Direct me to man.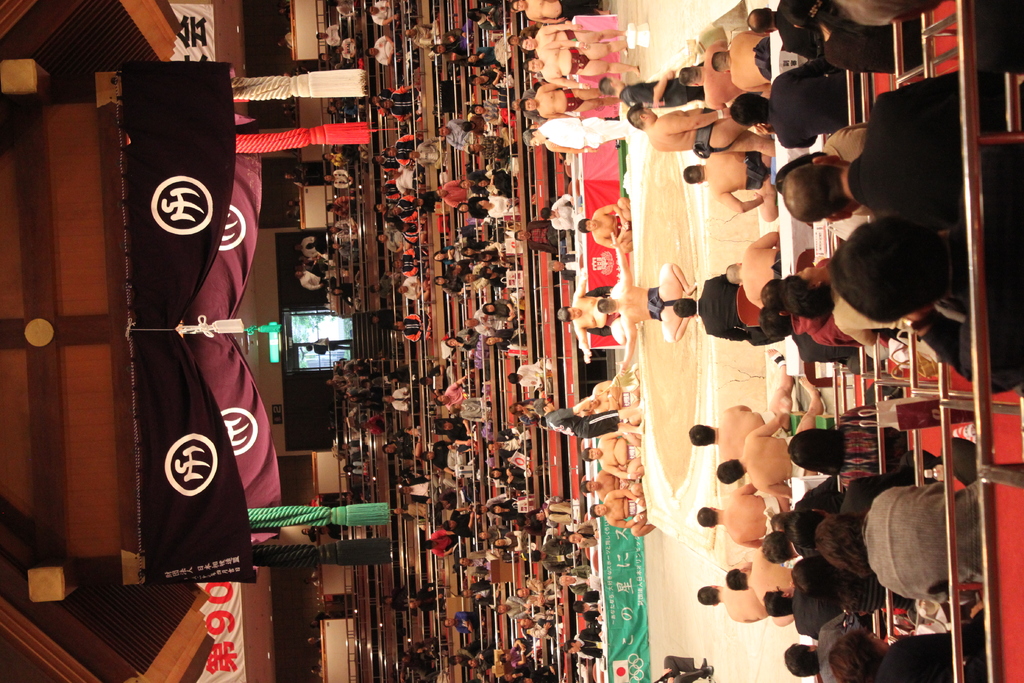
Direction: <region>698, 481, 776, 552</region>.
